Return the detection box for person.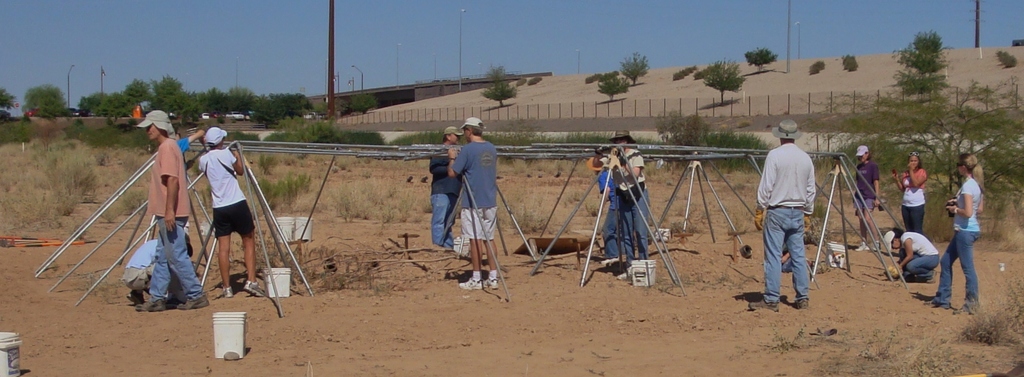
left=447, top=118, right=501, bottom=289.
